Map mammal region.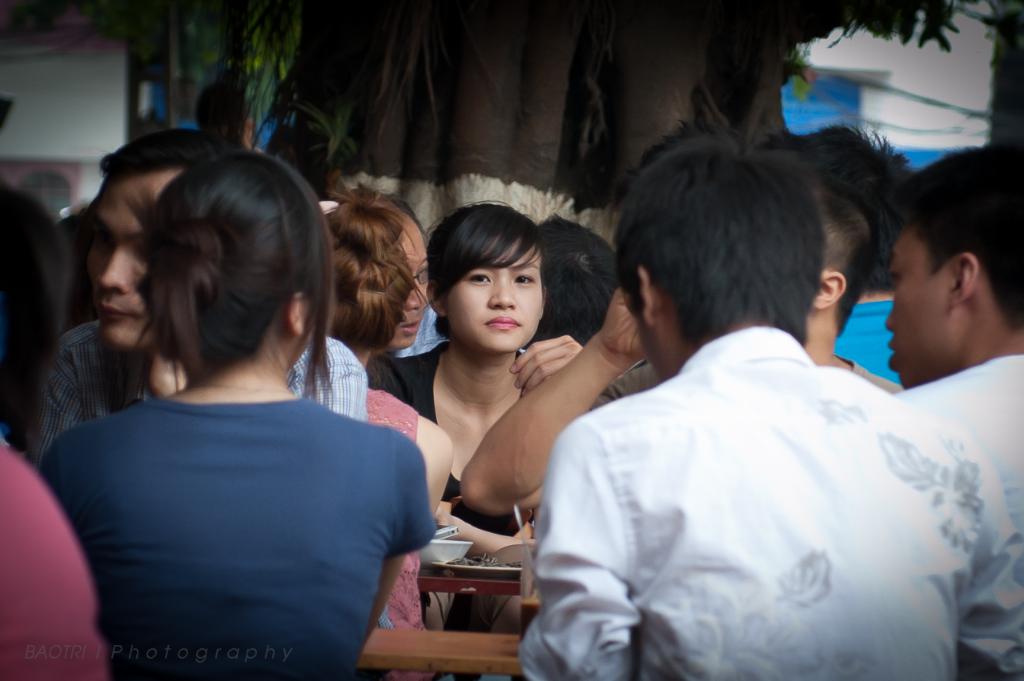
Mapped to 194/78/263/151.
